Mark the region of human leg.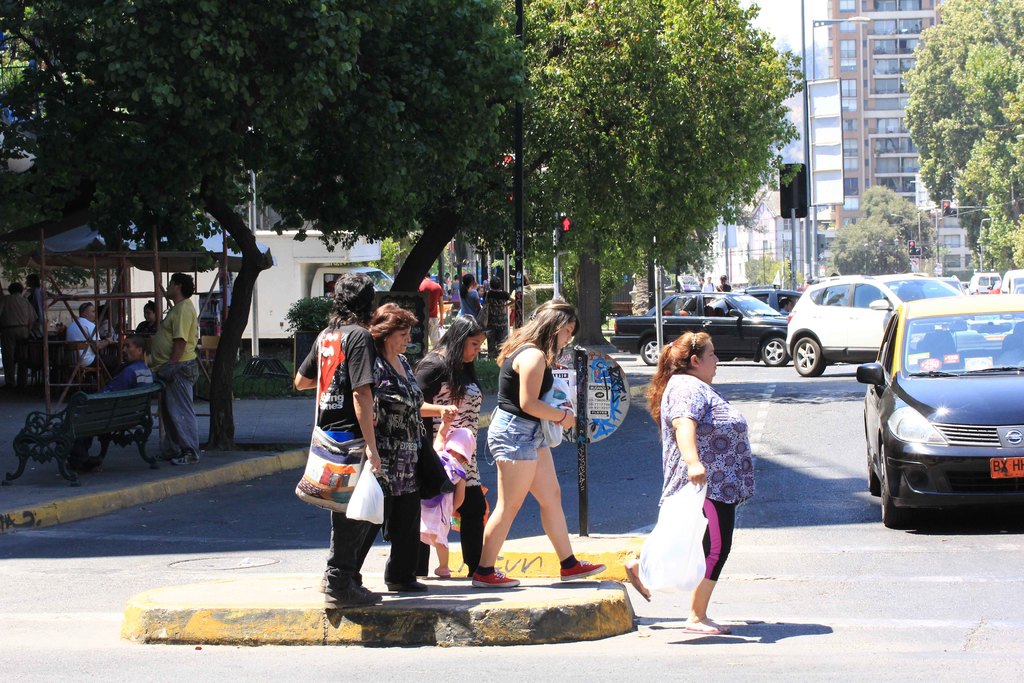
Region: x1=383, y1=491, x2=427, y2=599.
